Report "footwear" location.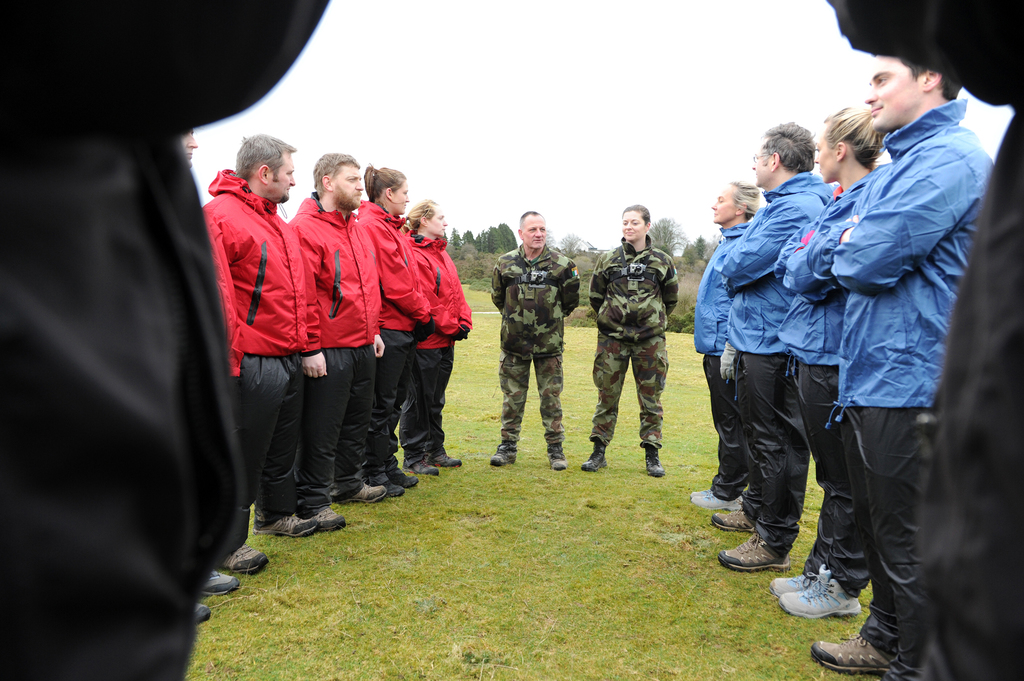
Report: x1=490, y1=439, x2=517, y2=467.
